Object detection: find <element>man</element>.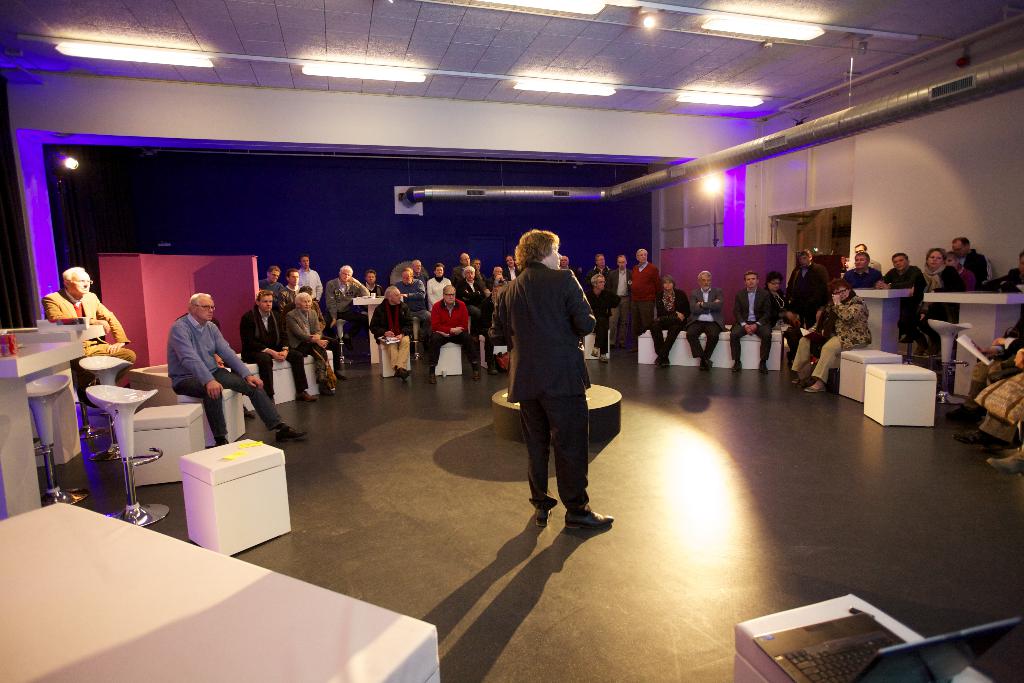
{"x1": 394, "y1": 267, "x2": 426, "y2": 325}.
